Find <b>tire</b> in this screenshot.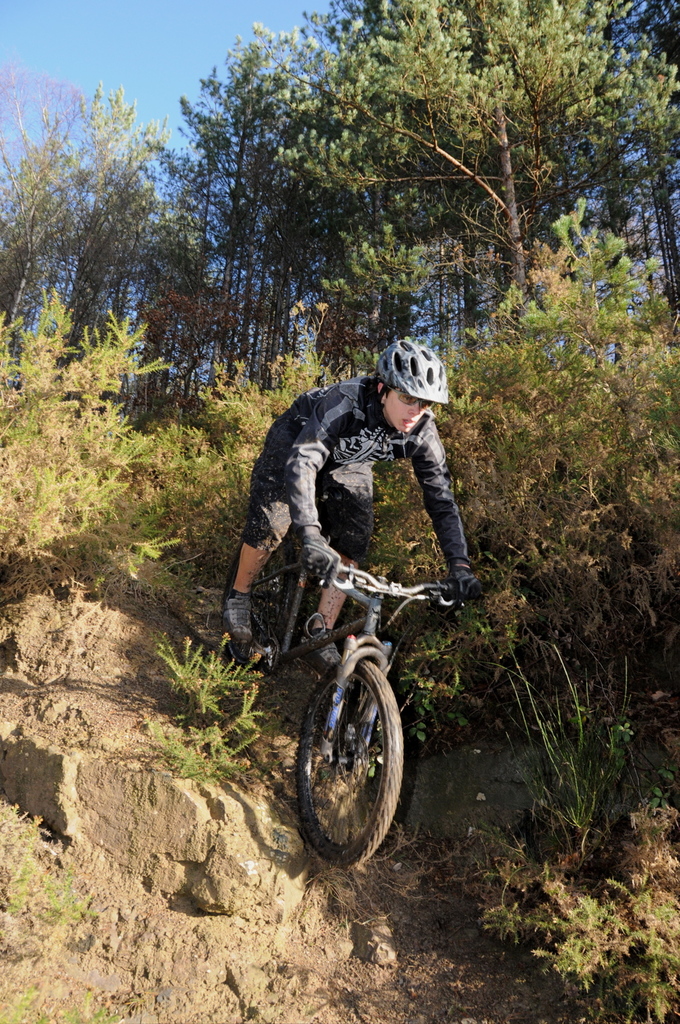
The bounding box for <b>tire</b> is [x1=216, y1=525, x2=309, y2=676].
